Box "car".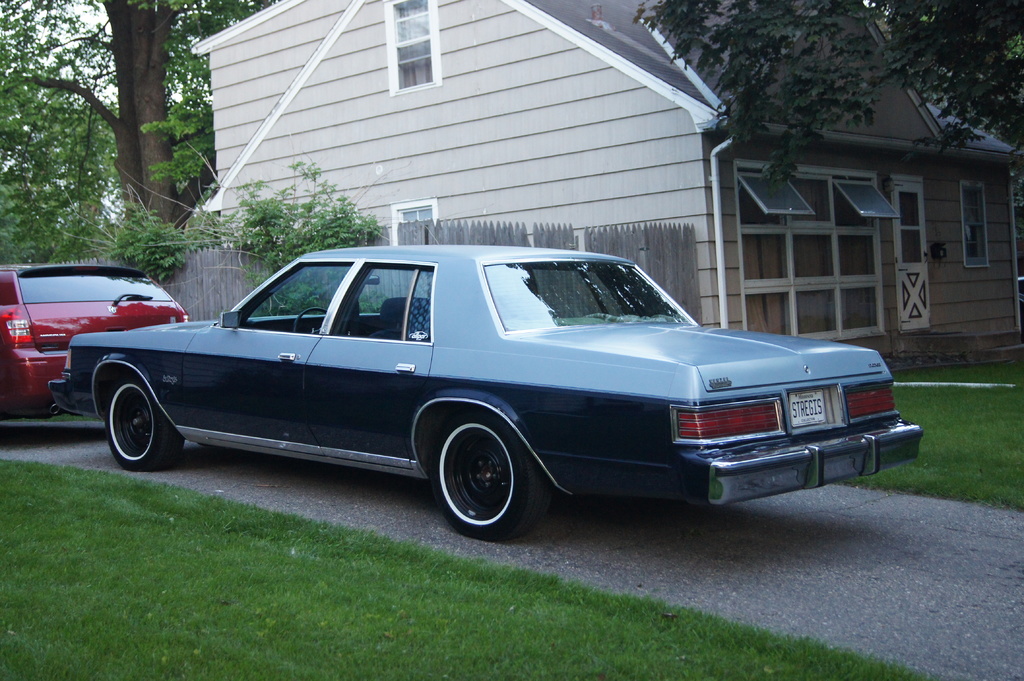
rect(0, 263, 189, 418).
